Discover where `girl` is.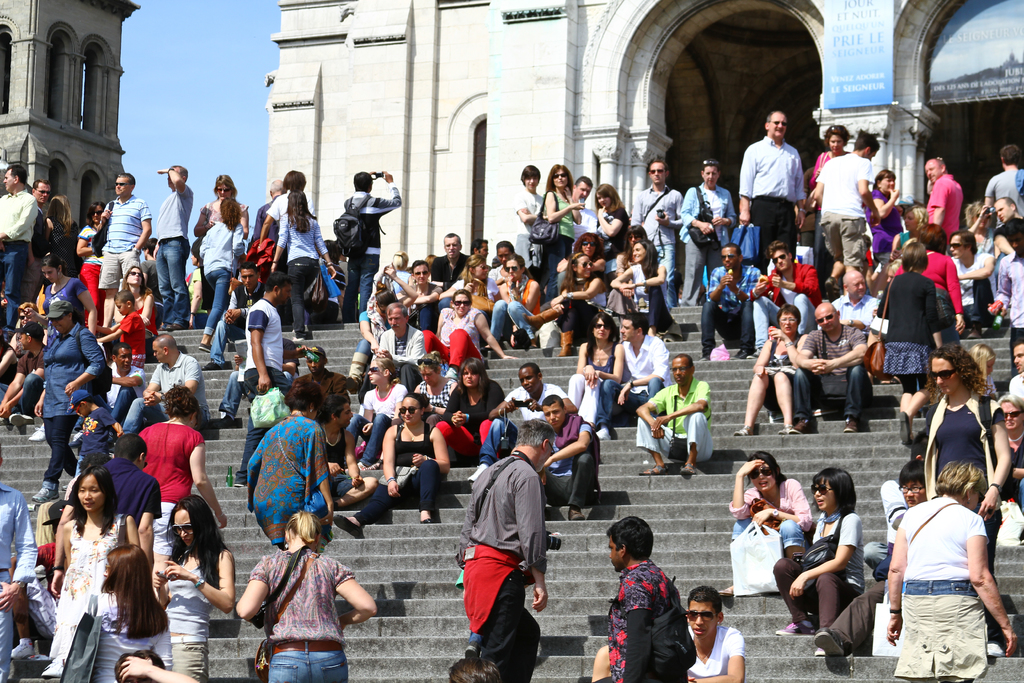
Discovered at <box>874,243,945,443</box>.
